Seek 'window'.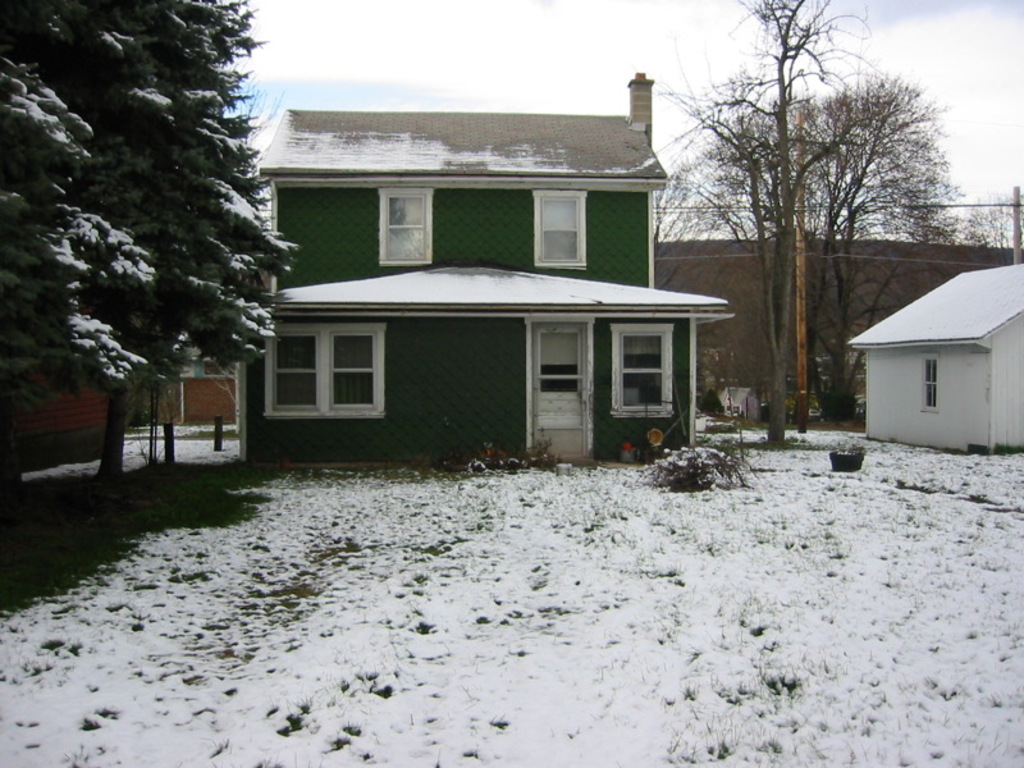
<bbox>920, 353, 941, 411</bbox>.
